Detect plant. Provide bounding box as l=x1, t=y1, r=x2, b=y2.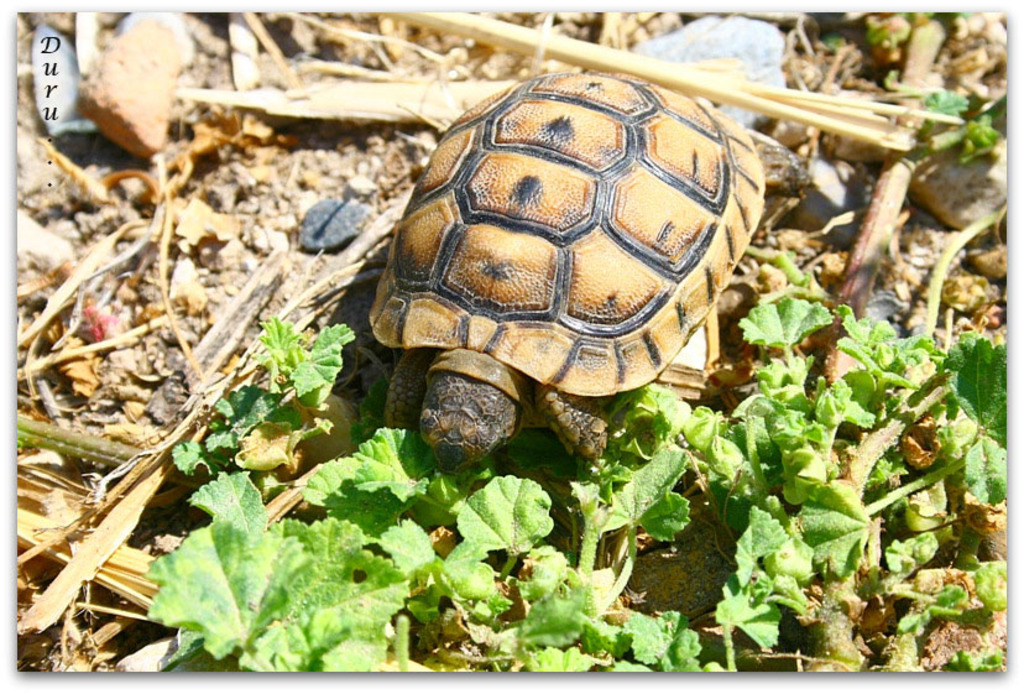
l=302, t=416, r=554, b=672.
